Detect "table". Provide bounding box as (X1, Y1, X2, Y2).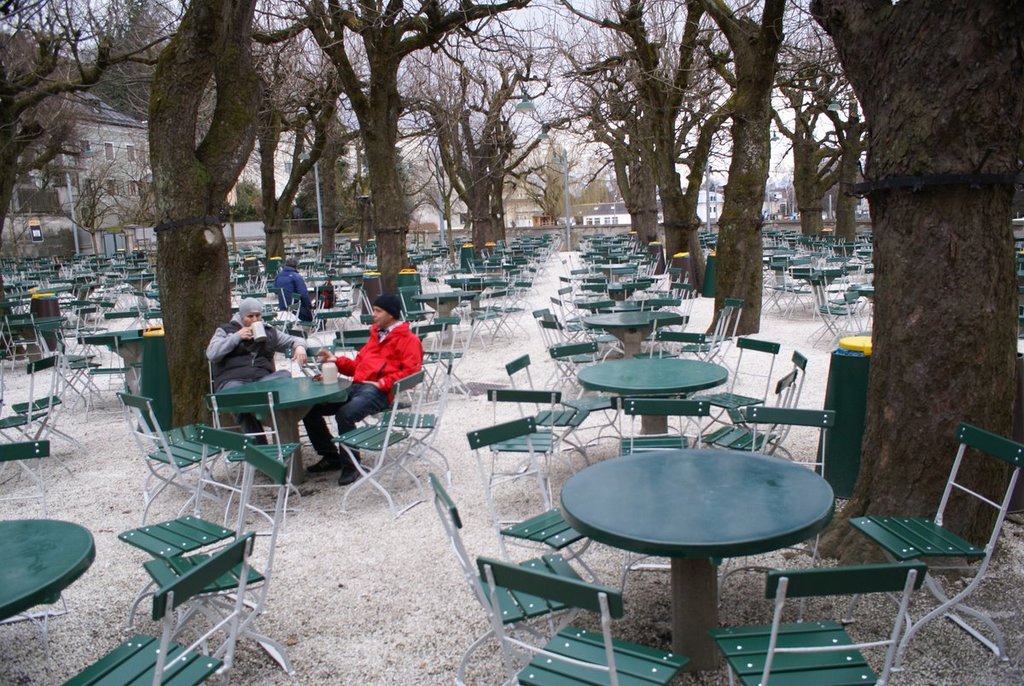
(64, 251, 88, 274).
